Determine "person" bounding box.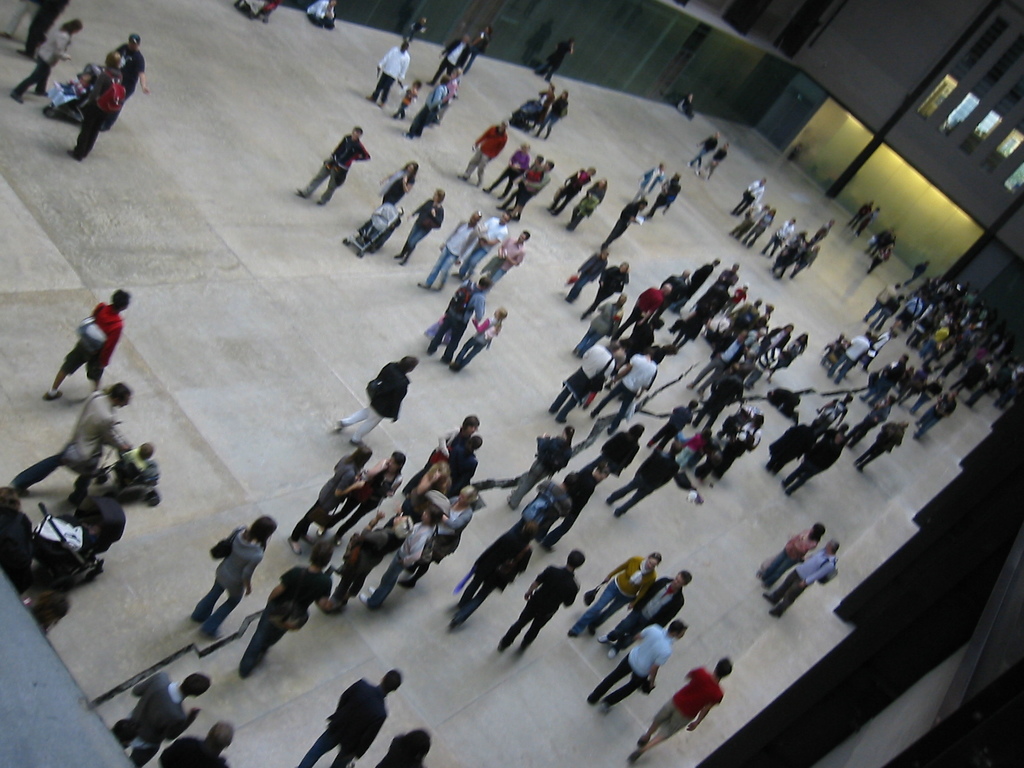
Determined: [left=760, top=212, right=796, bottom=262].
